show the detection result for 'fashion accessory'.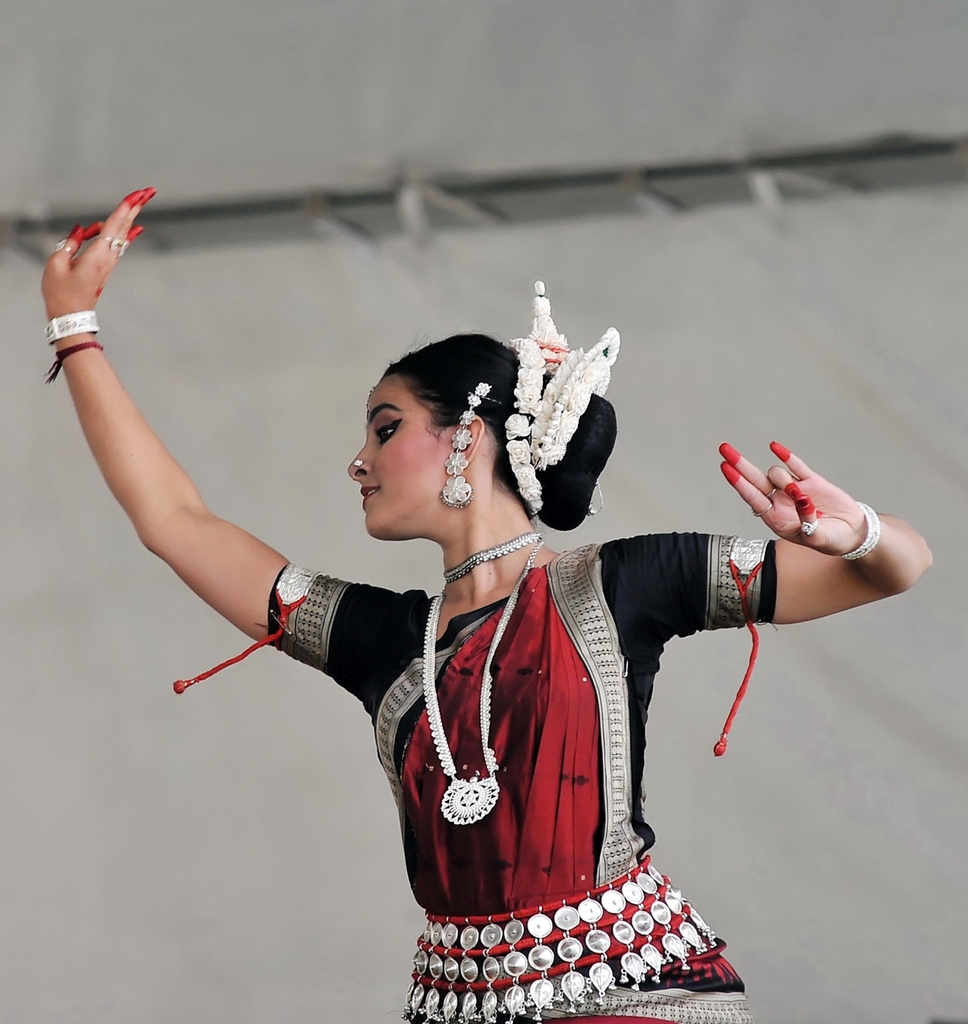
(left=437, top=524, right=542, bottom=582).
